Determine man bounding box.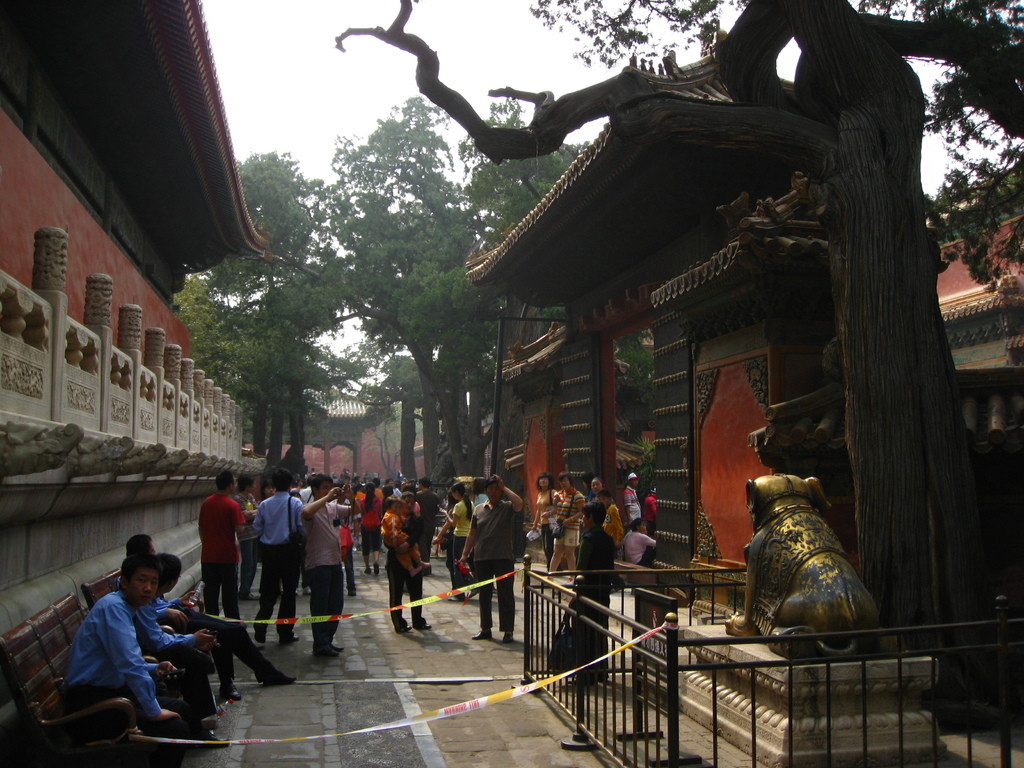
Determined: bbox(405, 476, 440, 582).
